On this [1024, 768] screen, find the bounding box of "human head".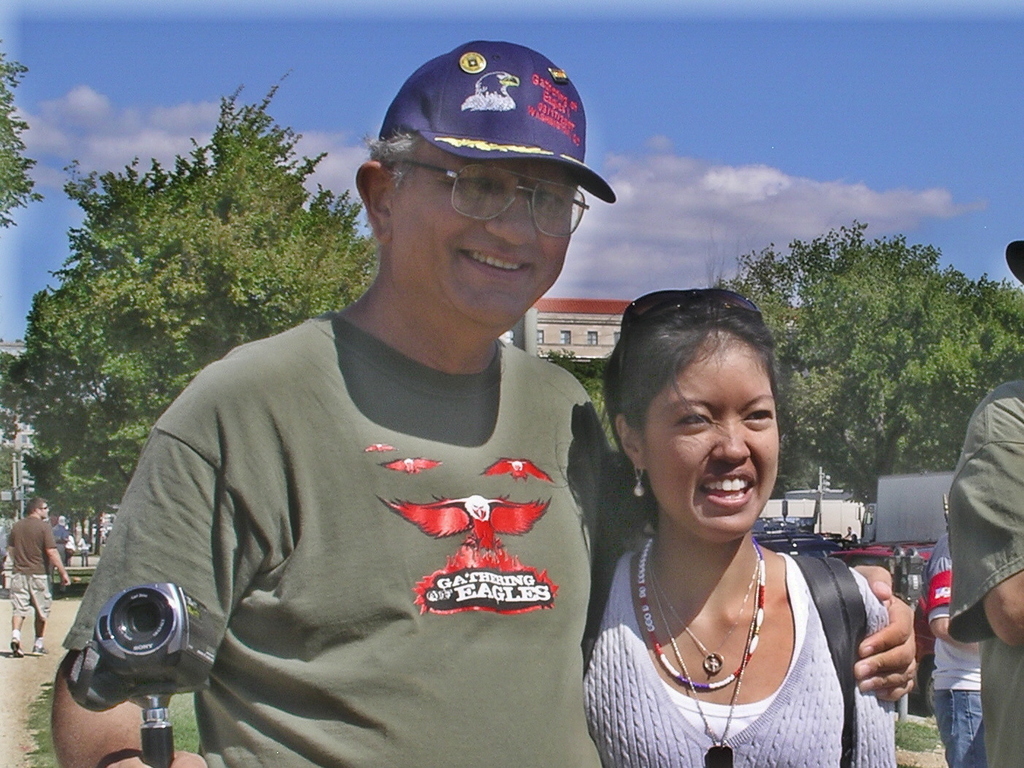
Bounding box: [left=59, top=514, right=69, bottom=530].
